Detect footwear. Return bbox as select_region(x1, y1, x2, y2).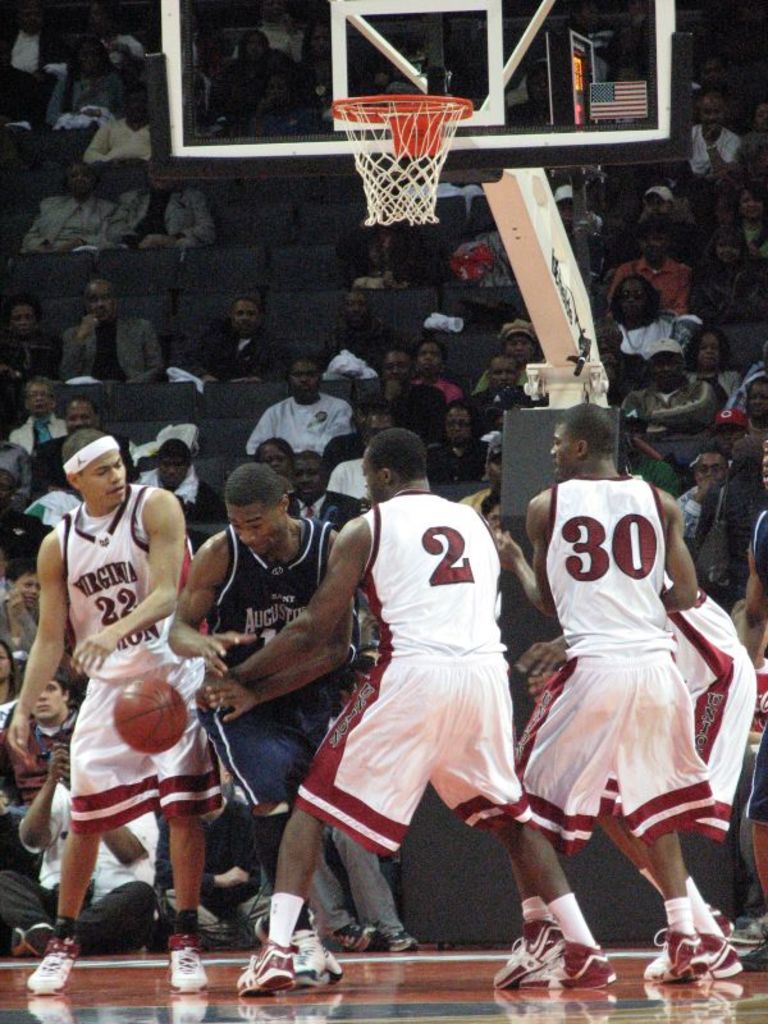
select_region(696, 929, 744, 970).
